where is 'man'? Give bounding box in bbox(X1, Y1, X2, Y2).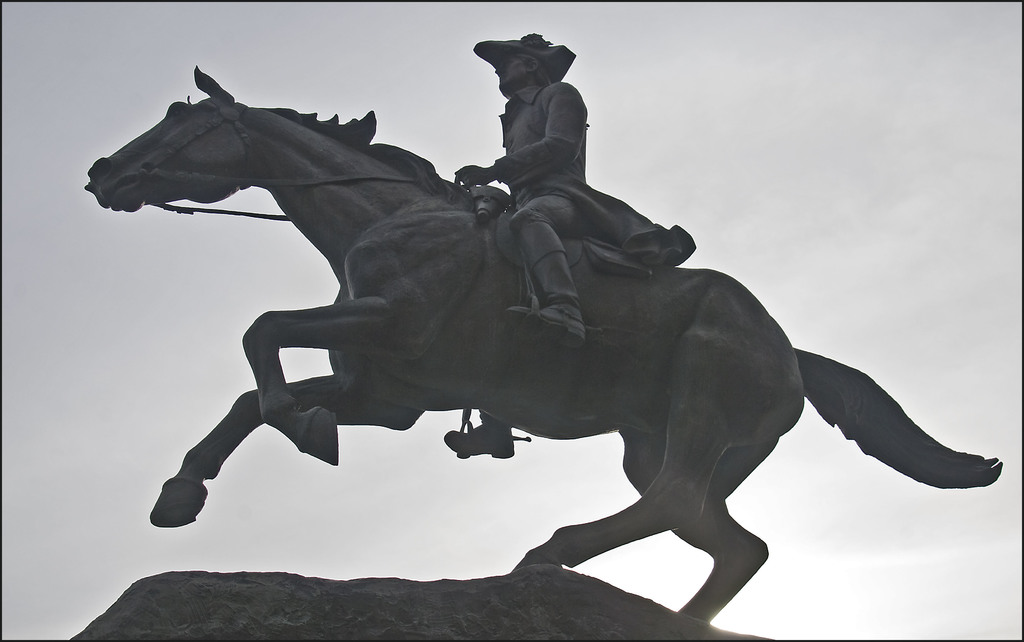
bbox(451, 30, 698, 459).
